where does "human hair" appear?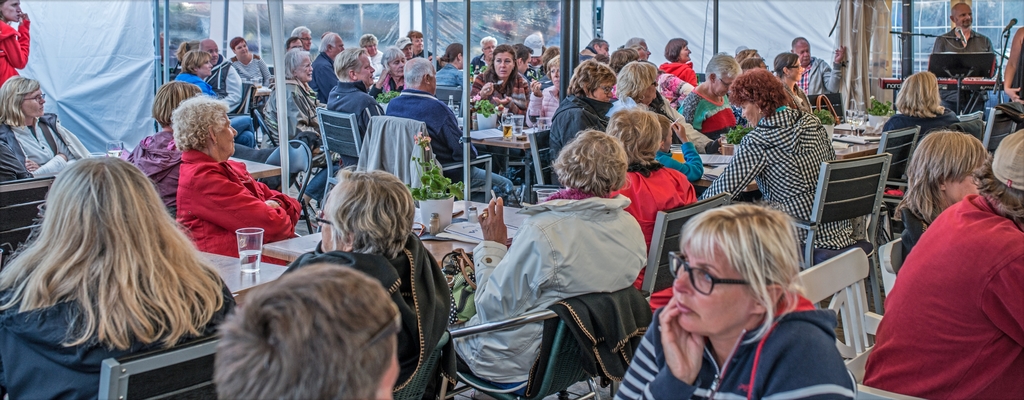
Appears at <bbox>566, 58, 614, 102</bbox>.
